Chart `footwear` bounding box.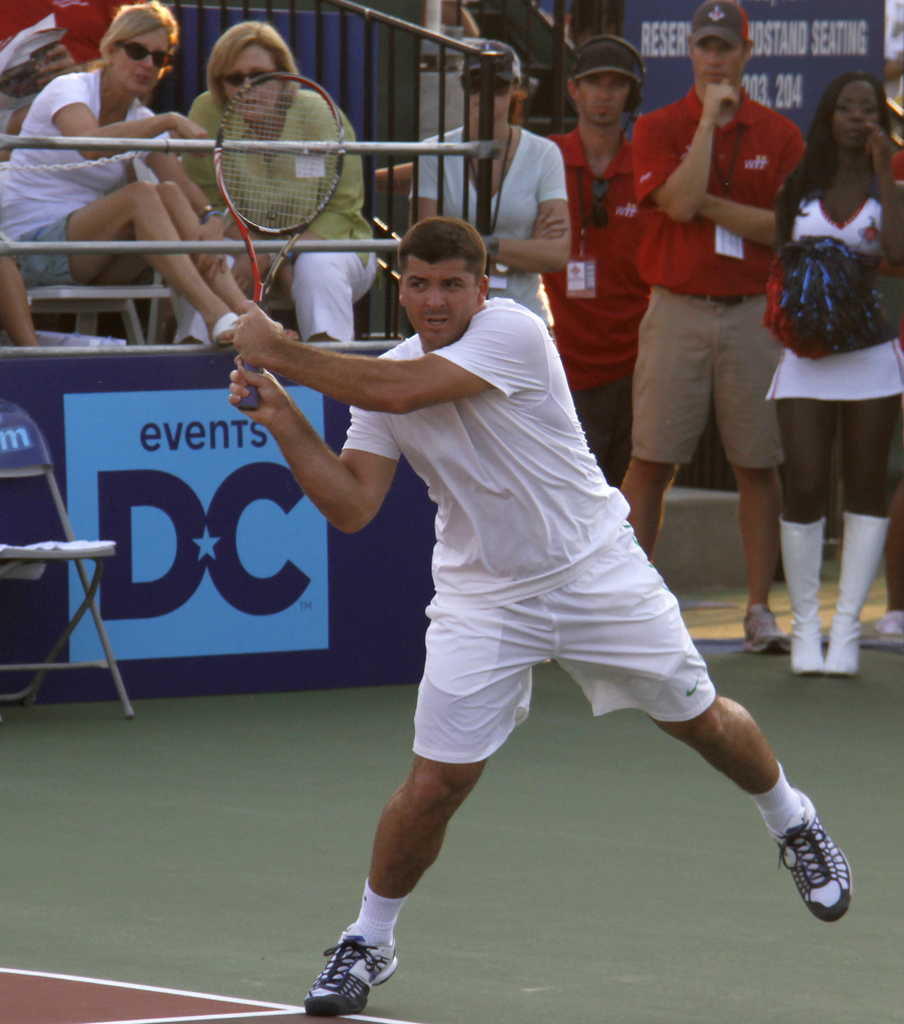
Charted: (305, 927, 401, 1014).
